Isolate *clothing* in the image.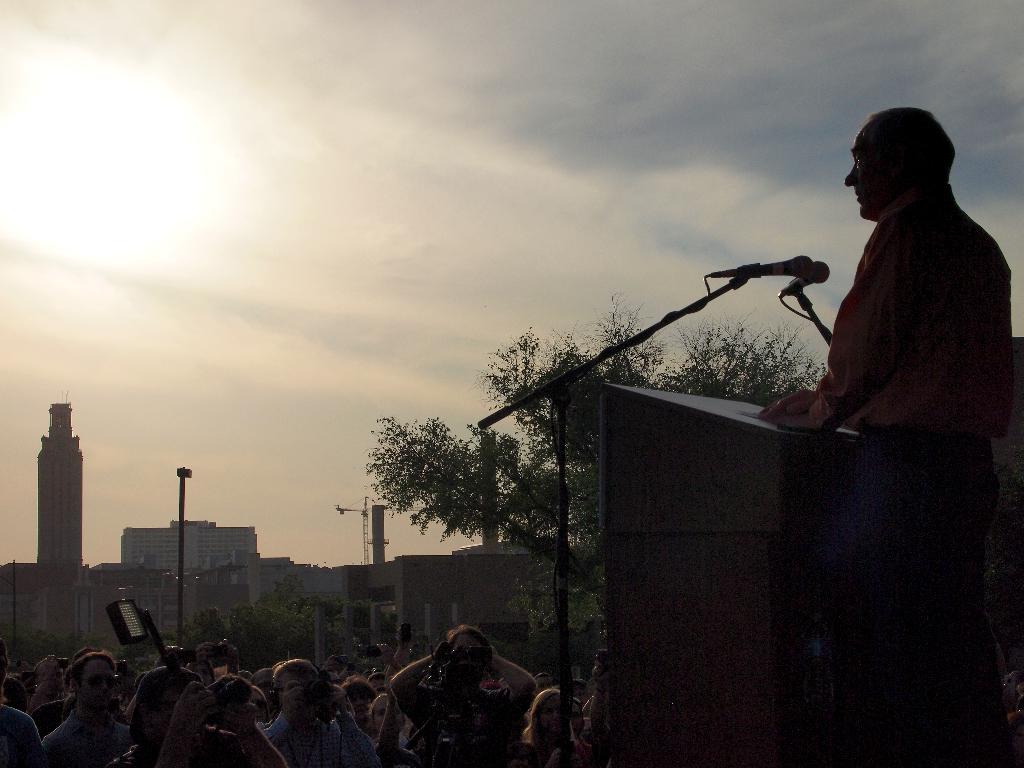
Isolated region: l=255, t=705, r=380, b=767.
